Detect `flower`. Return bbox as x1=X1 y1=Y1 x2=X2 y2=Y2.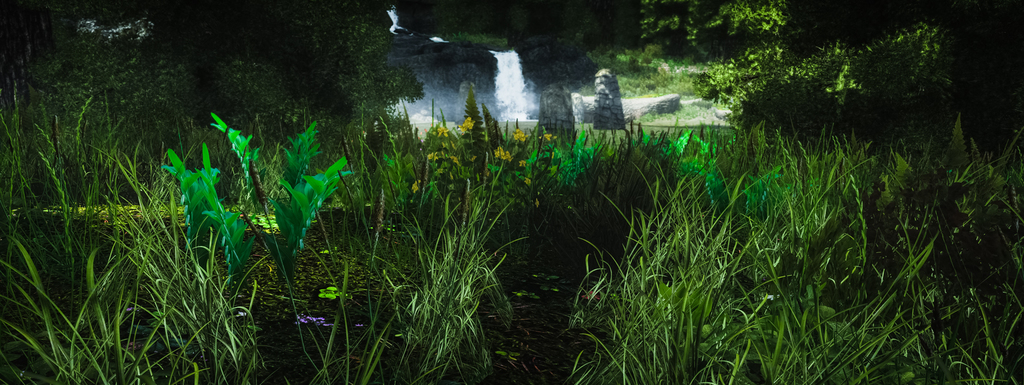
x1=463 y1=117 x2=474 y2=129.
